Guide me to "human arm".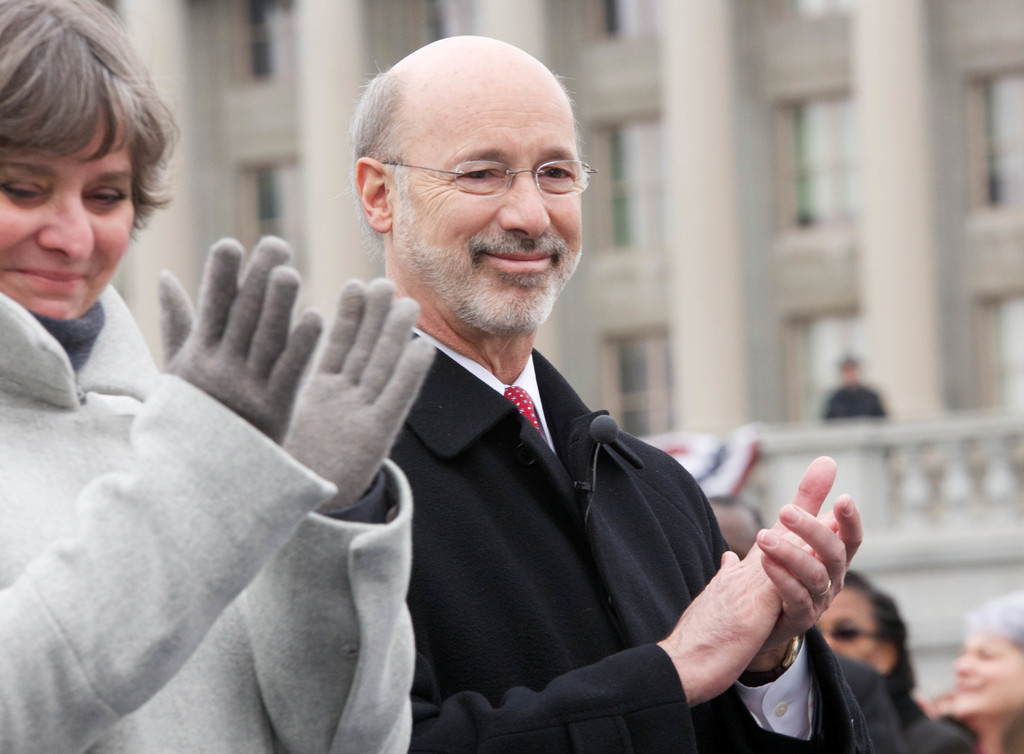
Guidance: {"x1": 410, "y1": 513, "x2": 850, "y2": 753}.
